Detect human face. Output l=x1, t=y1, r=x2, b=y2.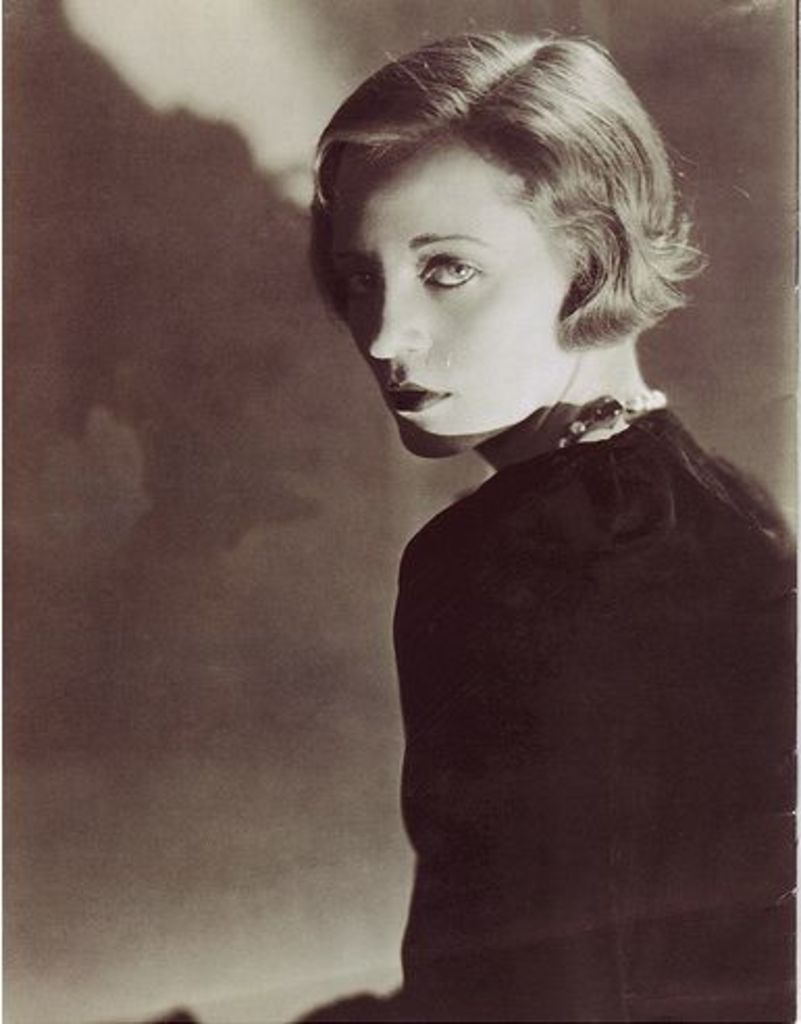
l=329, t=137, r=570, b=452.
